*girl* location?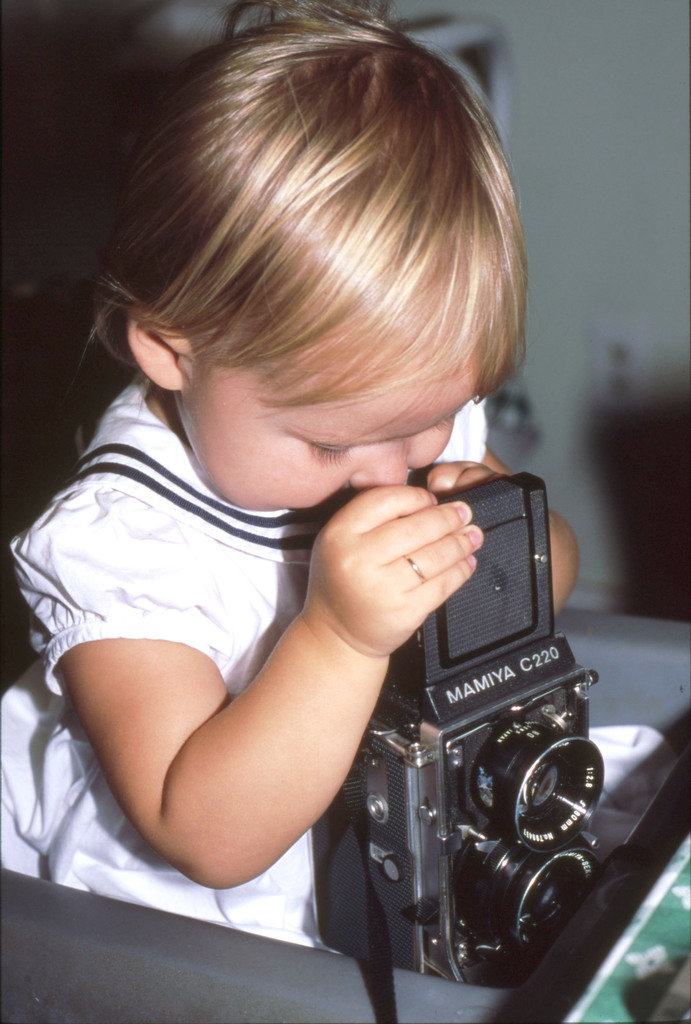
0:0:676:951
